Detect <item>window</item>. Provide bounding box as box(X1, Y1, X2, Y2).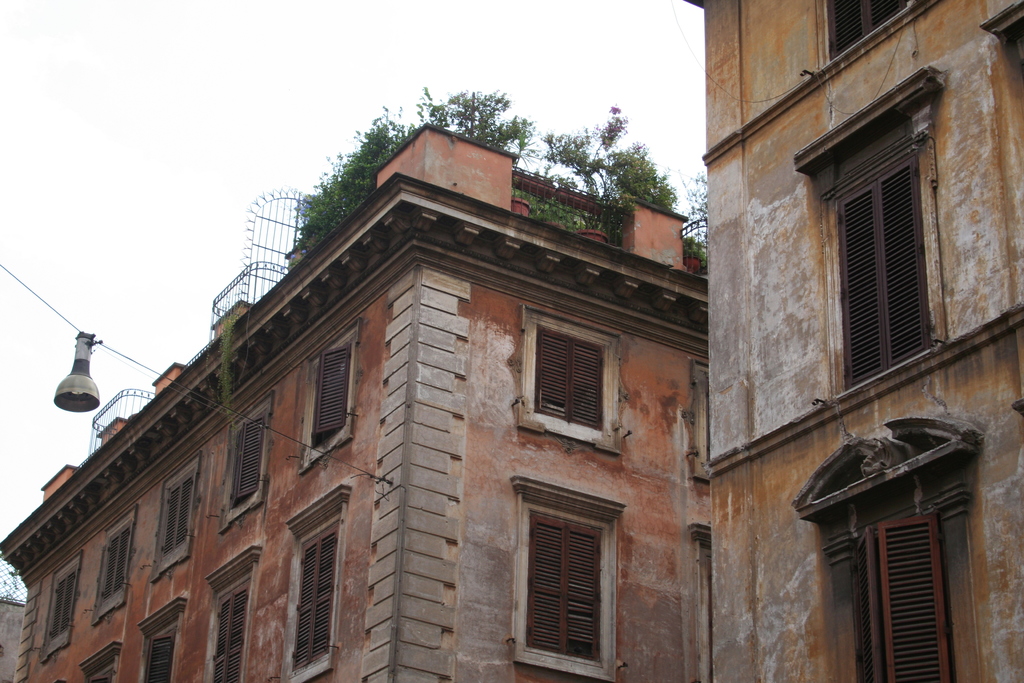
box(234, 428, 278, 497).
